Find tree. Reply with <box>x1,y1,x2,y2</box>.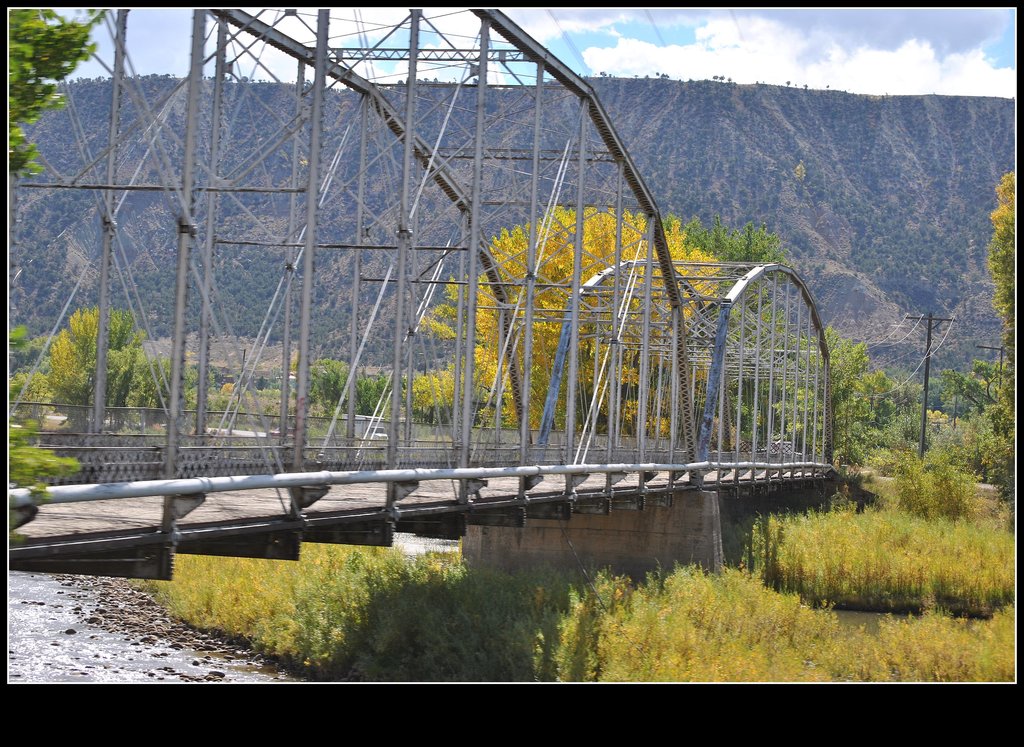
<box>984,165,1016,336</box>.
